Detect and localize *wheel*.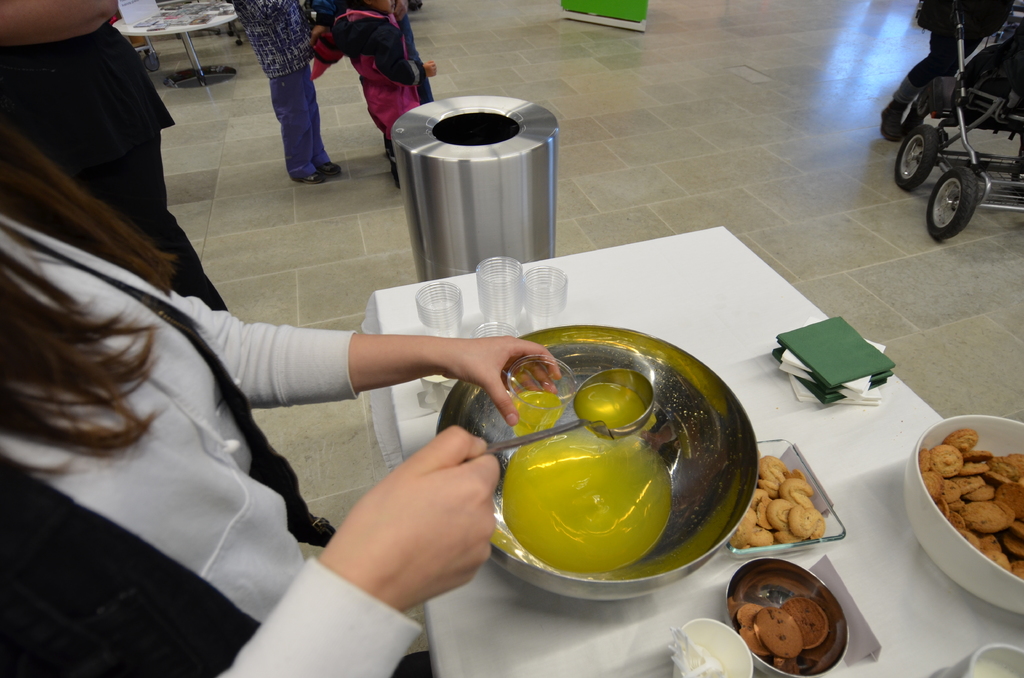
Localized at bbox=(895, 125, 938, 192).
